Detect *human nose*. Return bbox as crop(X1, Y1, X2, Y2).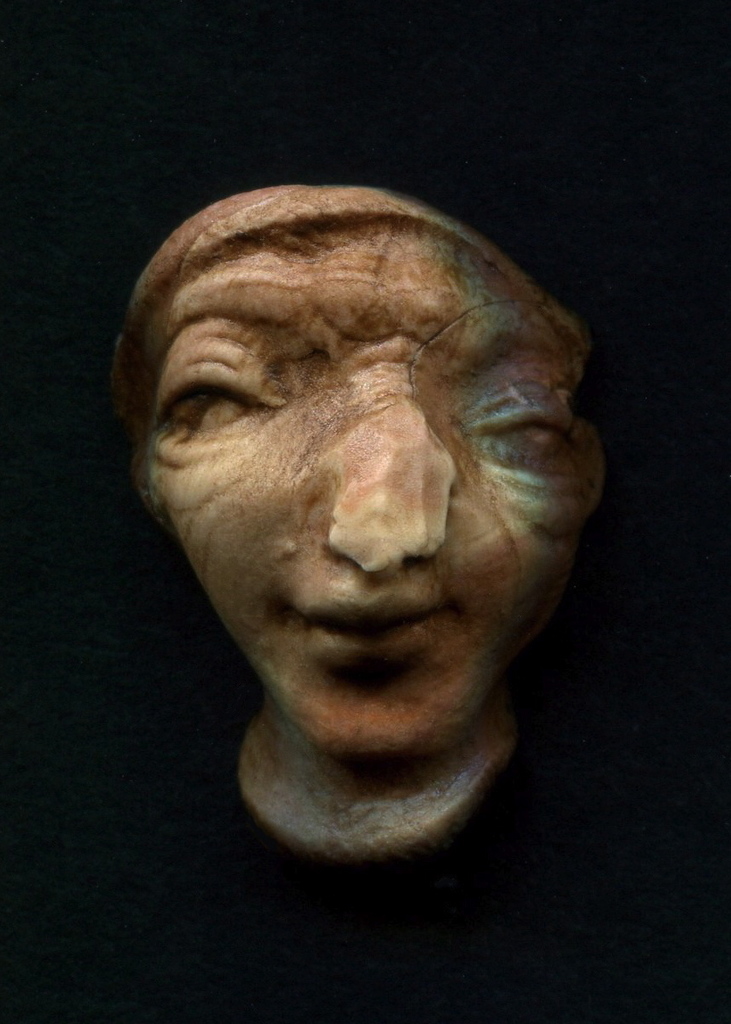
crop(305, 375, 456, 570).
